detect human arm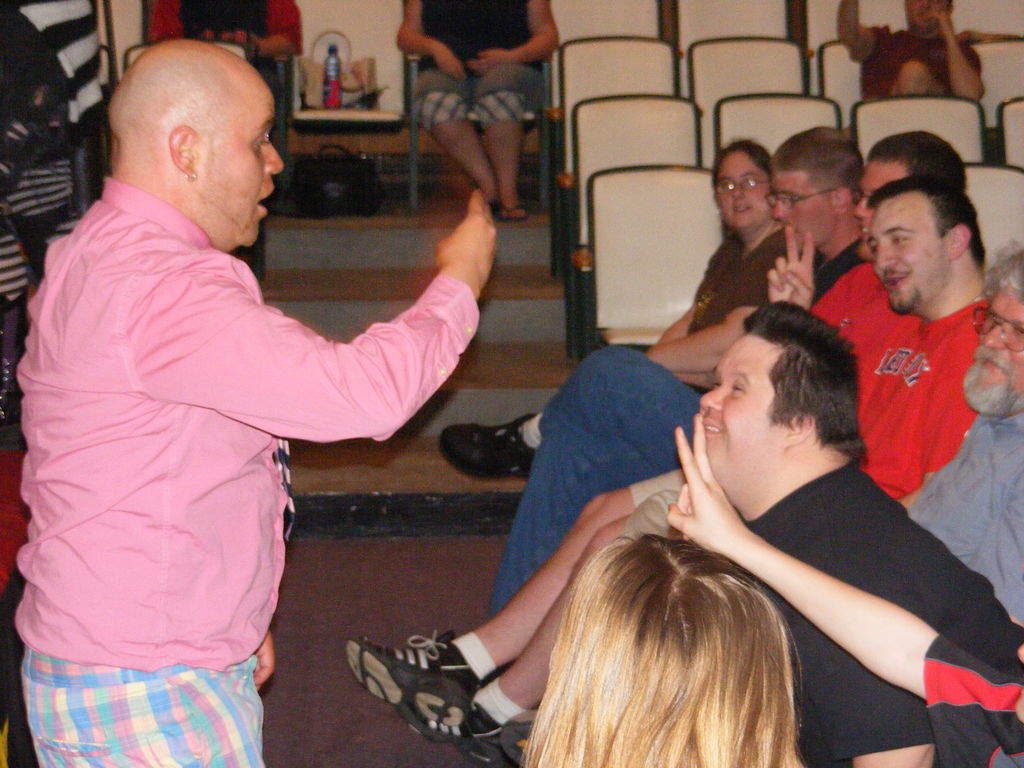
x1=935, y1=9, x2=992, y2=100
